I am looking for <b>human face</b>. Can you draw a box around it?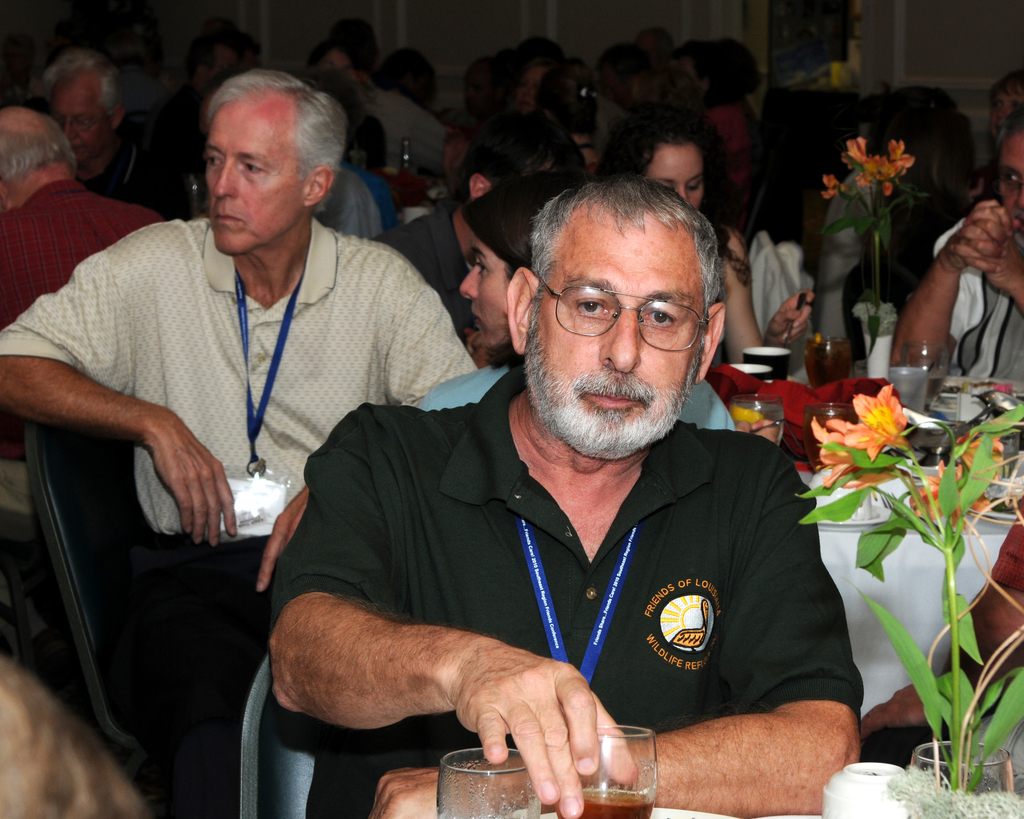
Sure, the bounding box is {"x1": 203, "y1": 109, "x2": 310, "y2": 257}.
